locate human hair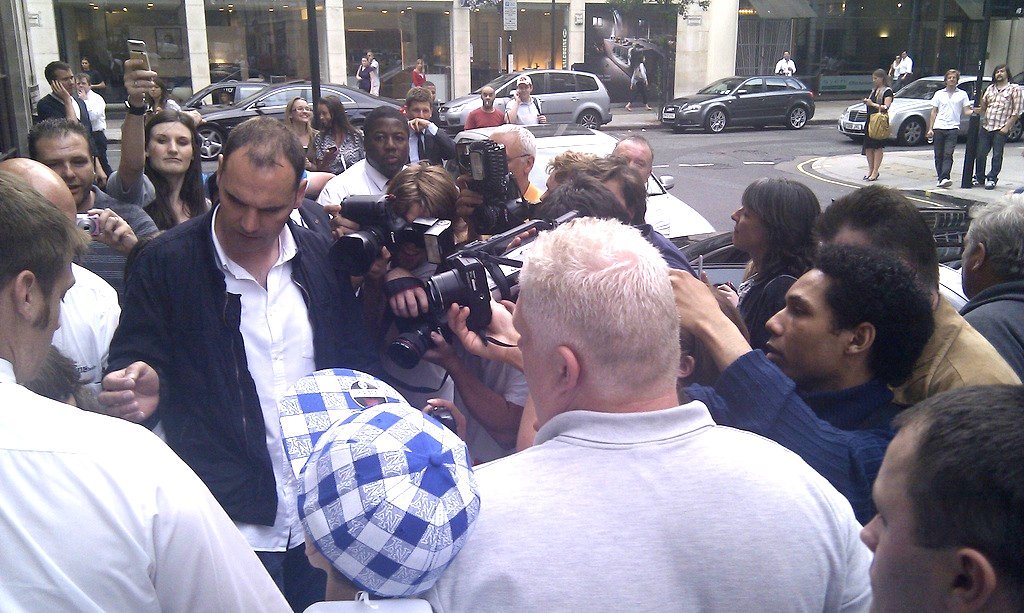
box(546, 153, 652, 217)
